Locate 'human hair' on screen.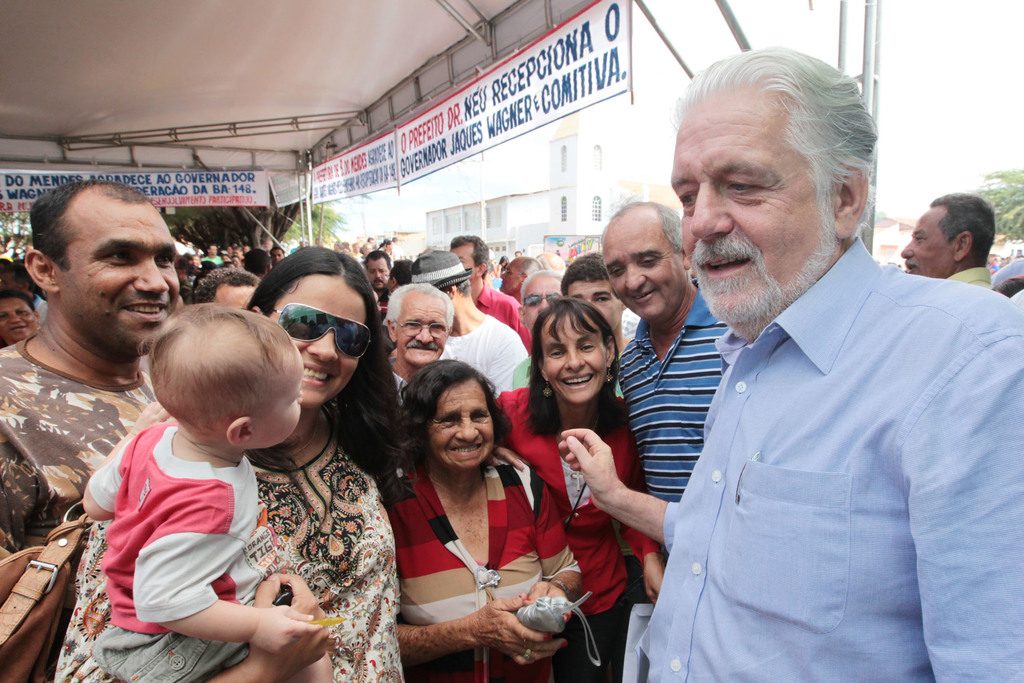
On screen at l=0, t=261, r=33, b=293.
